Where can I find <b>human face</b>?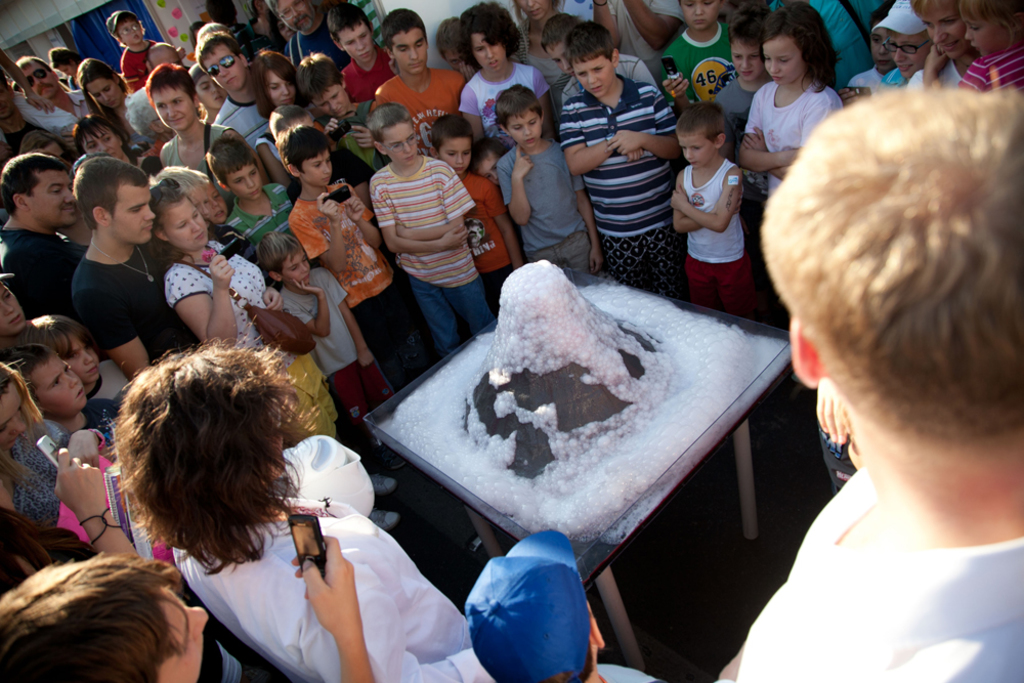
You can find it at bbox=[27, 170, 80, 230].
